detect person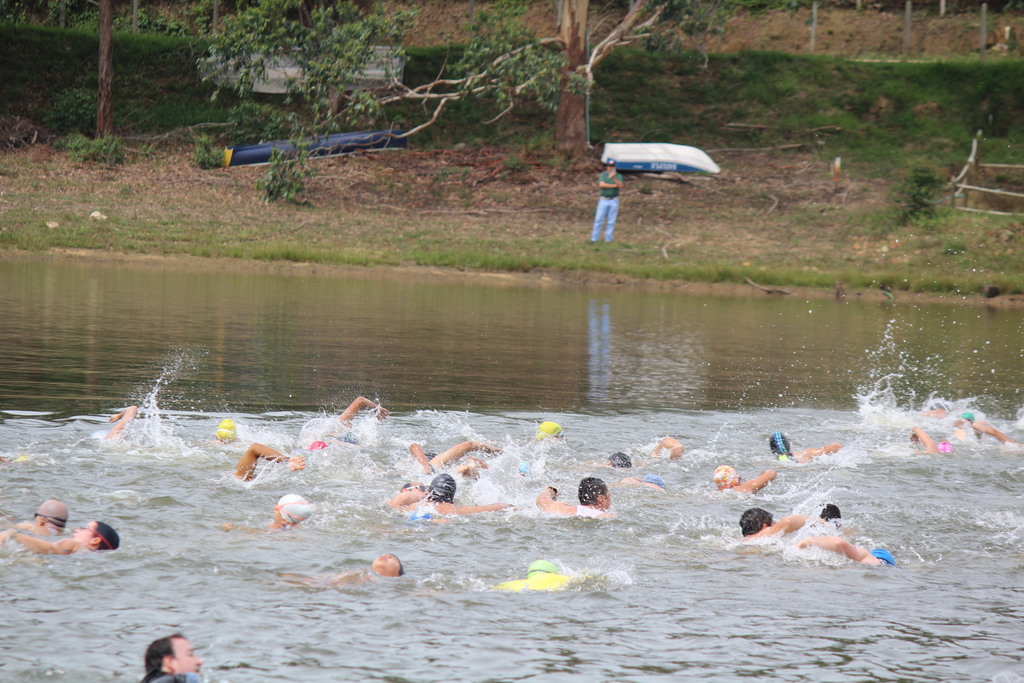
(left=721, top=468, right=772, bottom=502)
